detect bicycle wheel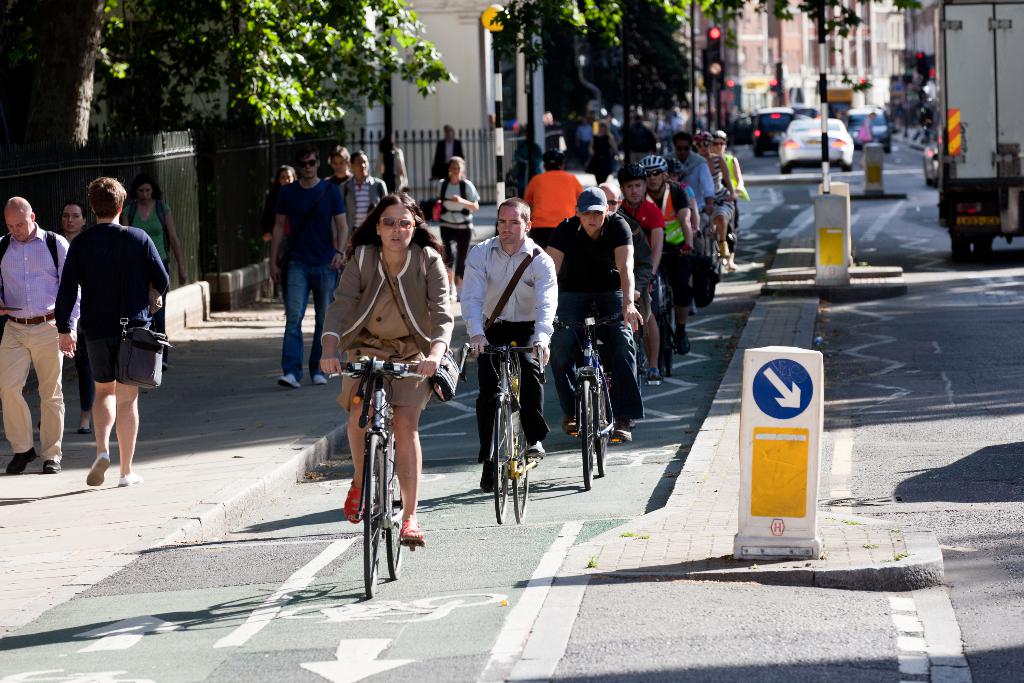
367/435/381/597
